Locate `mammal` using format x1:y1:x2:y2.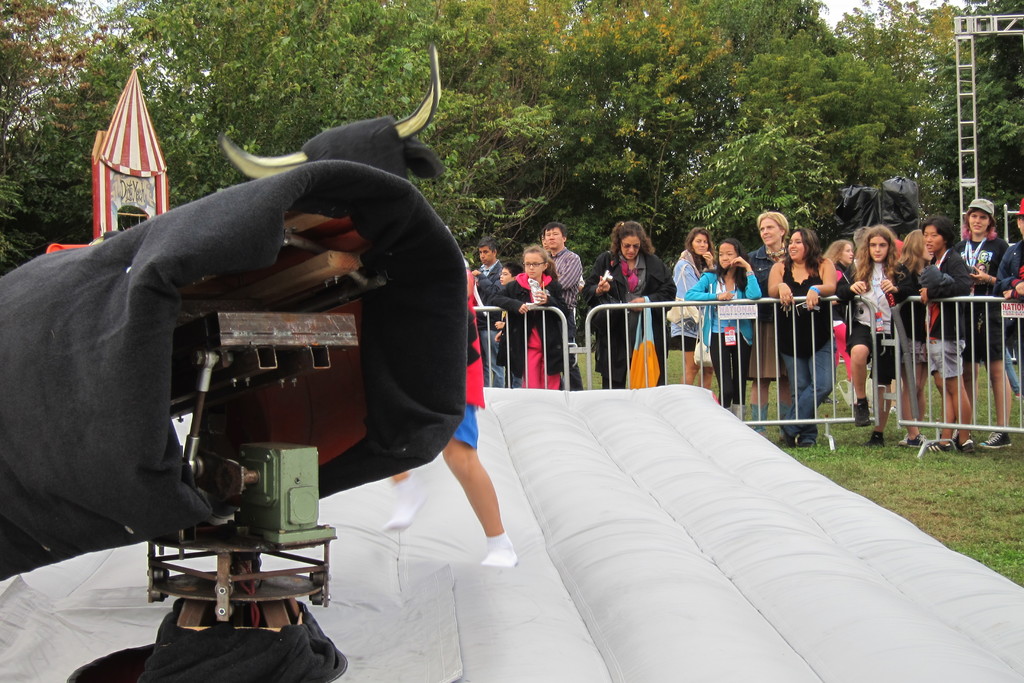
821:237:854:405.
